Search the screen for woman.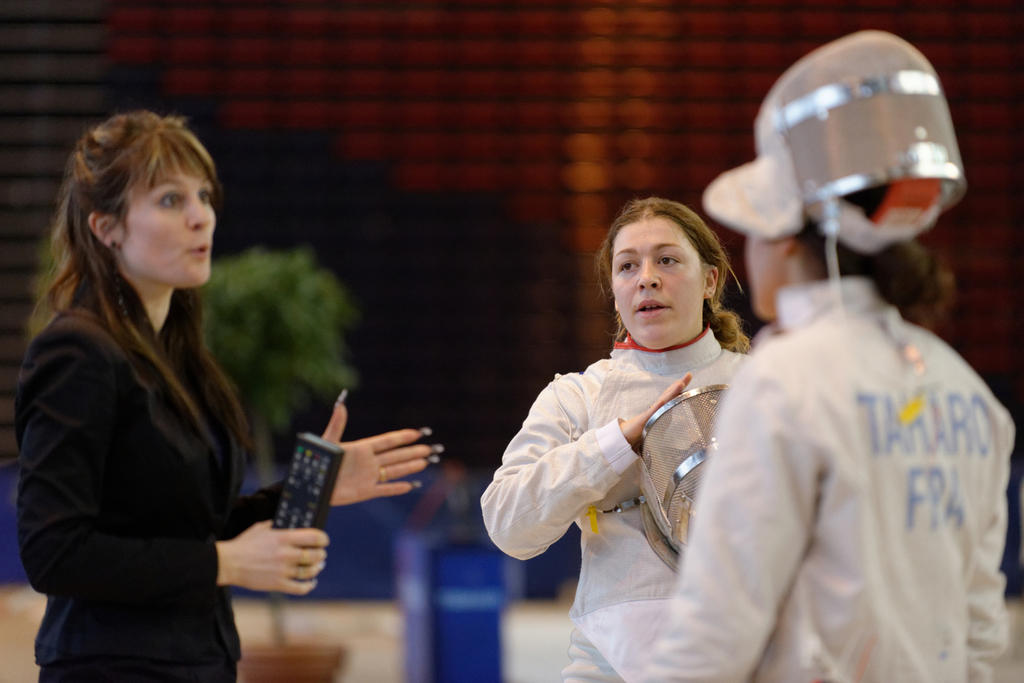
Found at x1=13 y1=106 x2=450 y2=682.
